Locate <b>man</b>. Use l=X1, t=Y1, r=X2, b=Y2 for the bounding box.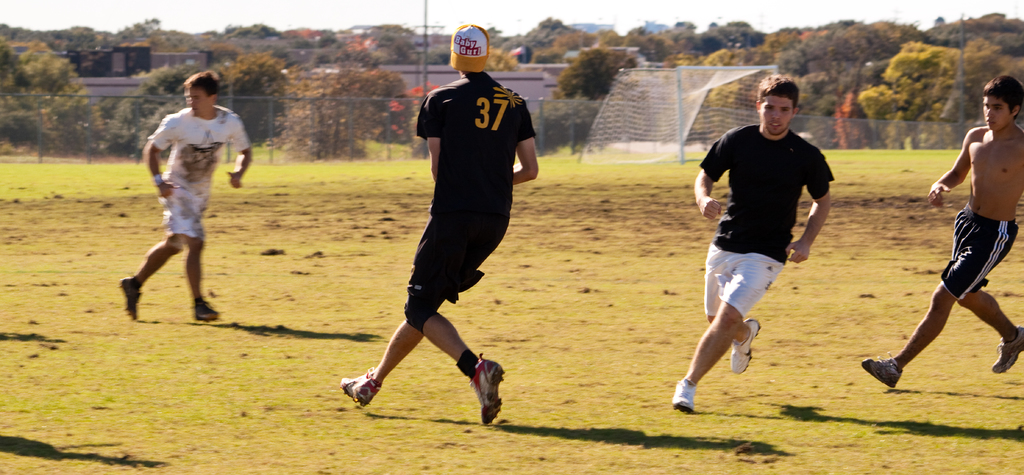
l=118, t=73, r=252, b=322.
